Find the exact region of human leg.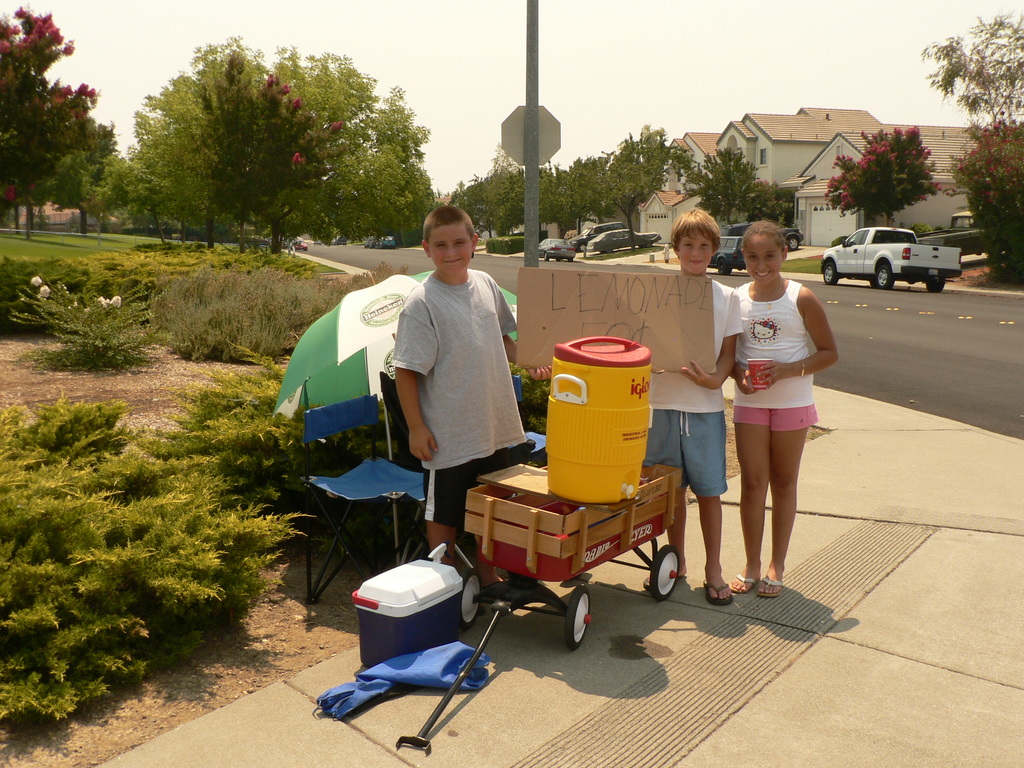
Exact region: bbox=(646, 385, 678, 590).
